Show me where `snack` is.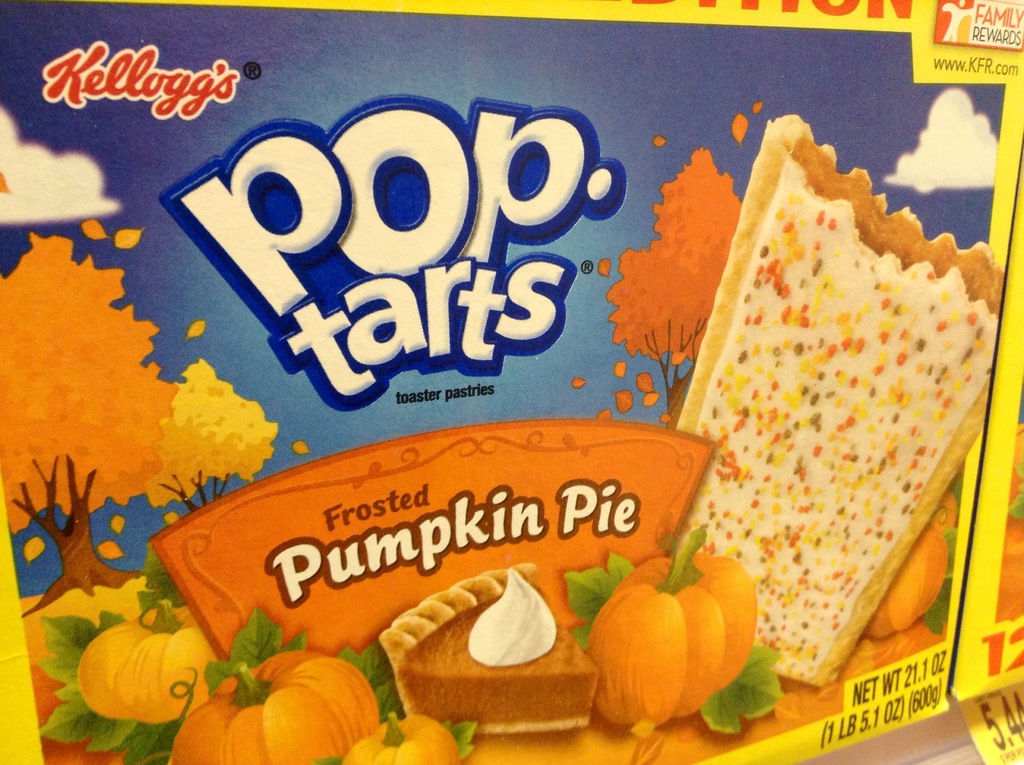
`snack` is at rect(409, 570, 596, 723).
